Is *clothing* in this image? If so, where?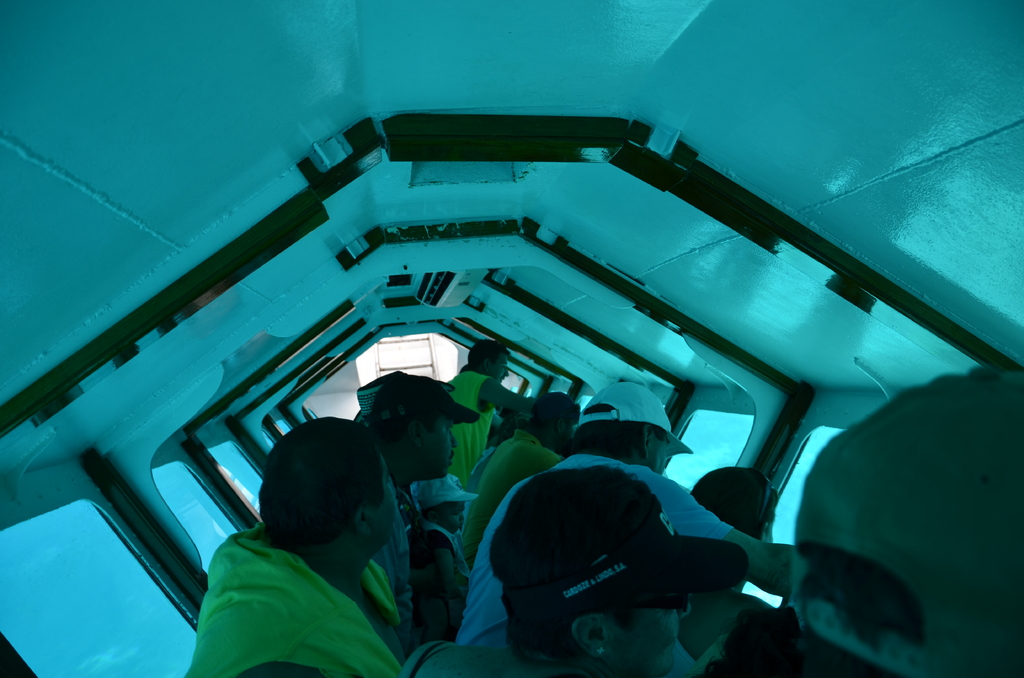
Yes, at detection(459, 460, 495, 522).
